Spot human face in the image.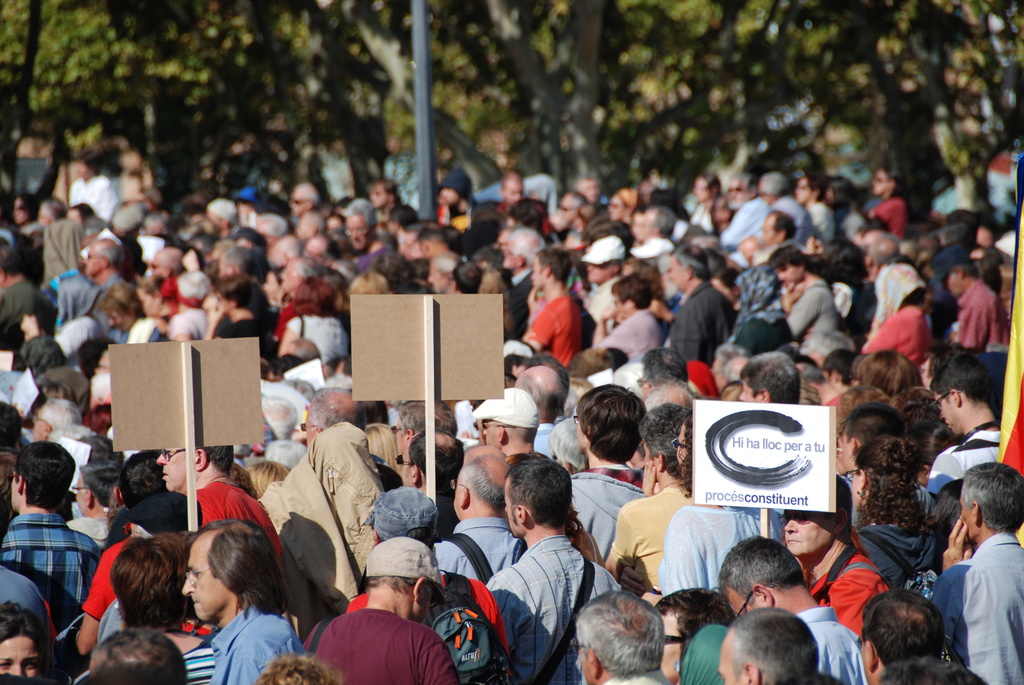
human face found at 192:214:204:223.
